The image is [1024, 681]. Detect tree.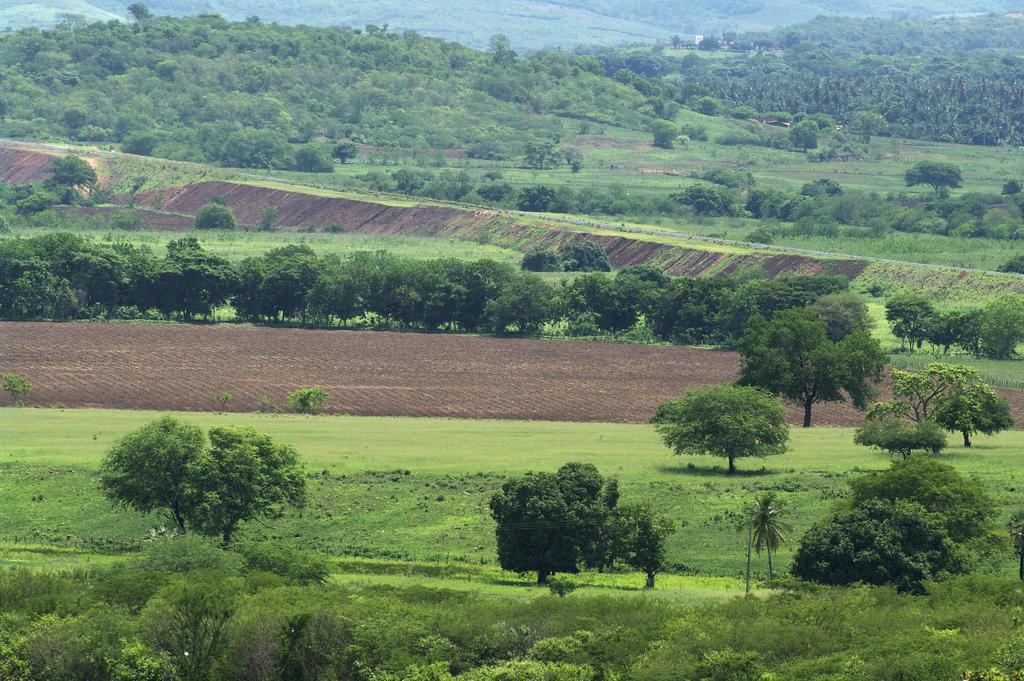
Detection: x1=594 y1=495 x2=685 y2=595.
